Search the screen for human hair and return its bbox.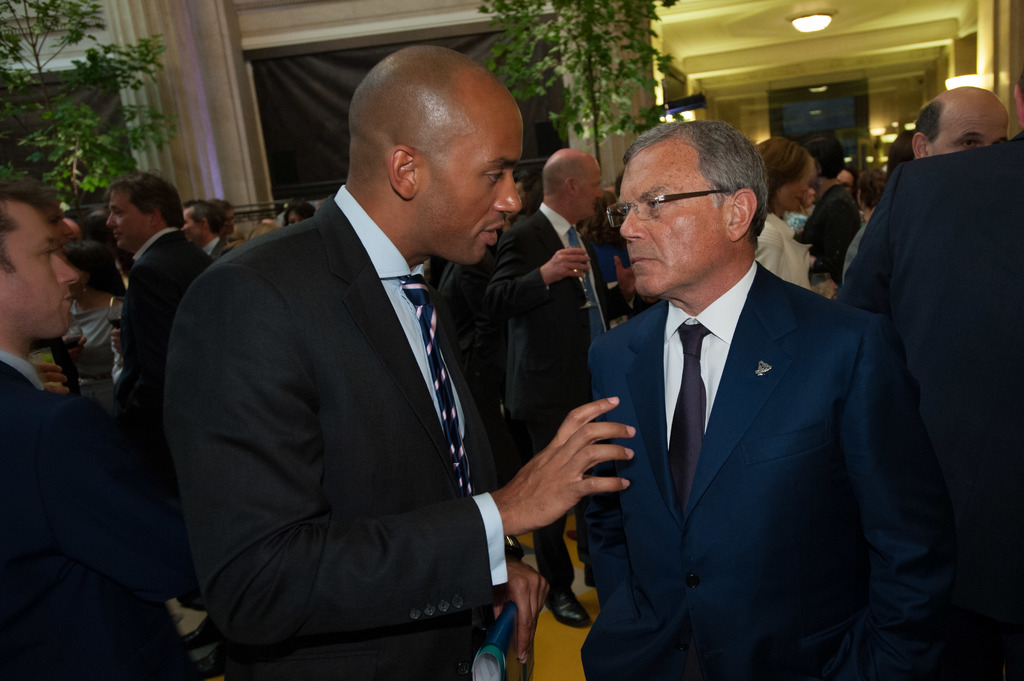
Found: <bbox>250, 223, 283, 239</bbox>.
